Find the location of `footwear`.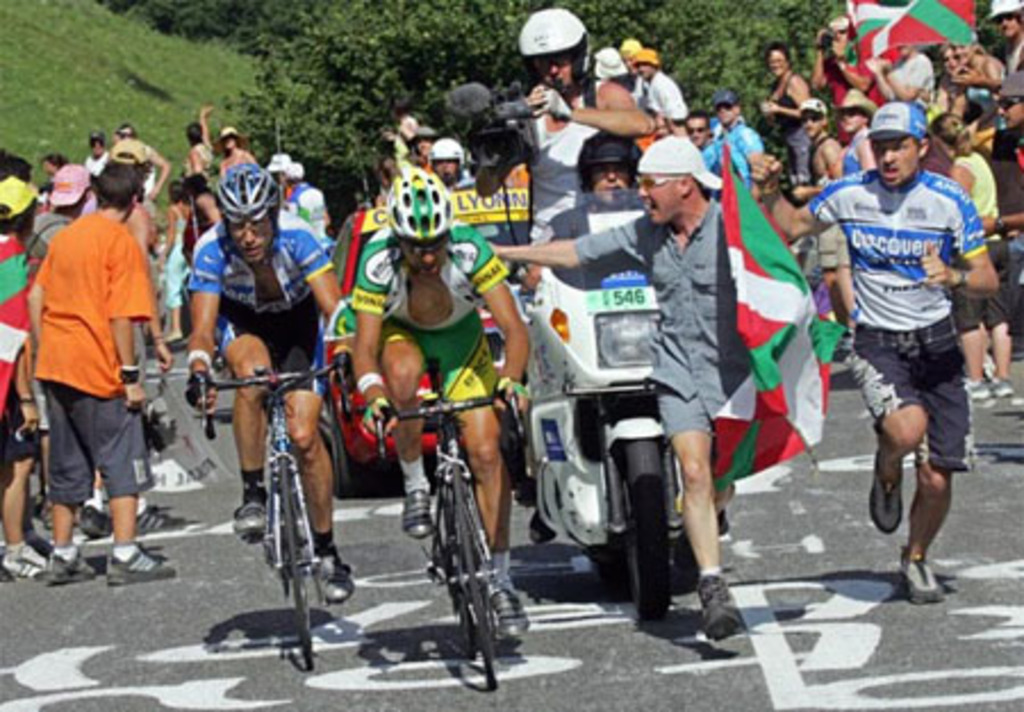
Location: rect(694, 573, 744, 635).
